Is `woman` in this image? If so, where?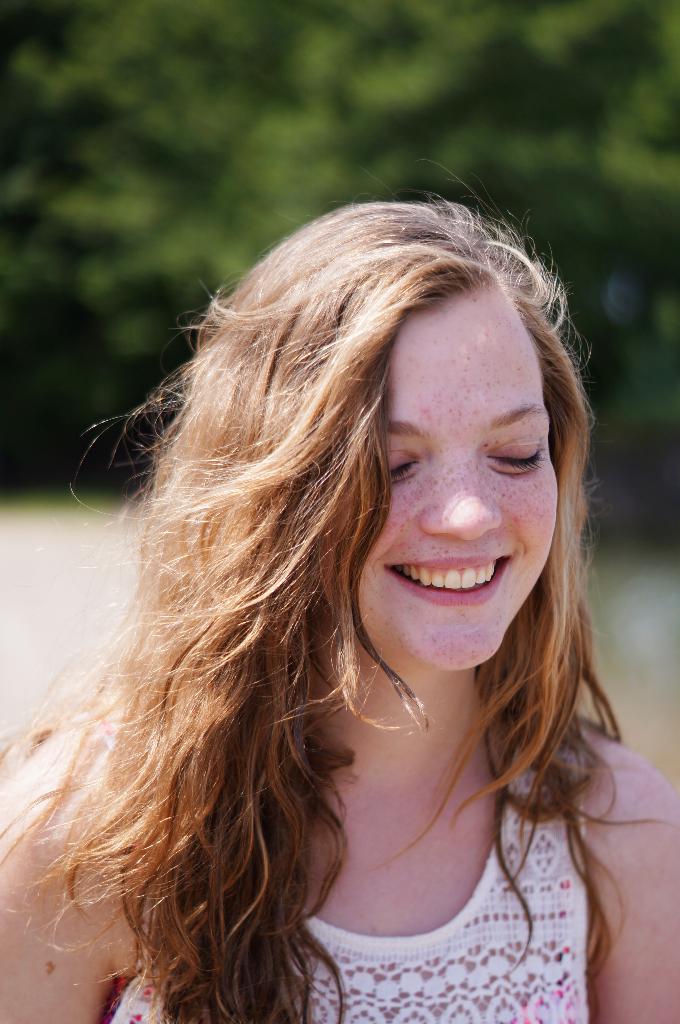
Yes, at 20,169,647,1023.
